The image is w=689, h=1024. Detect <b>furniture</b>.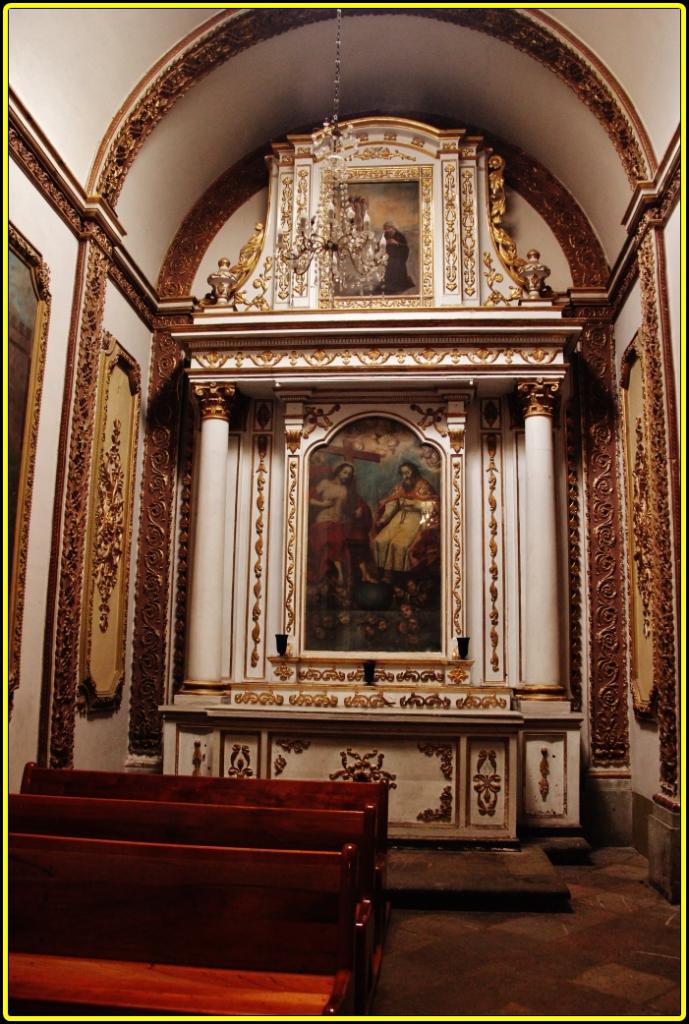
Detection: detection(23, 759, 393, 948).
